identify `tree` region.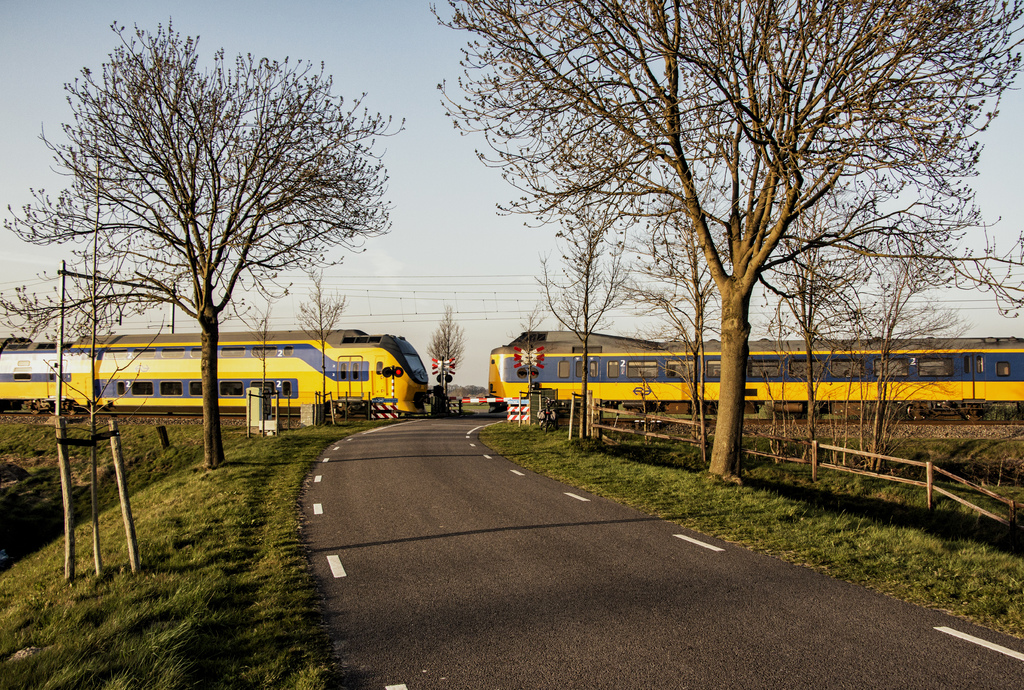
Region: pyautogui.locateOnScreen(426, 296, 465, 417).
